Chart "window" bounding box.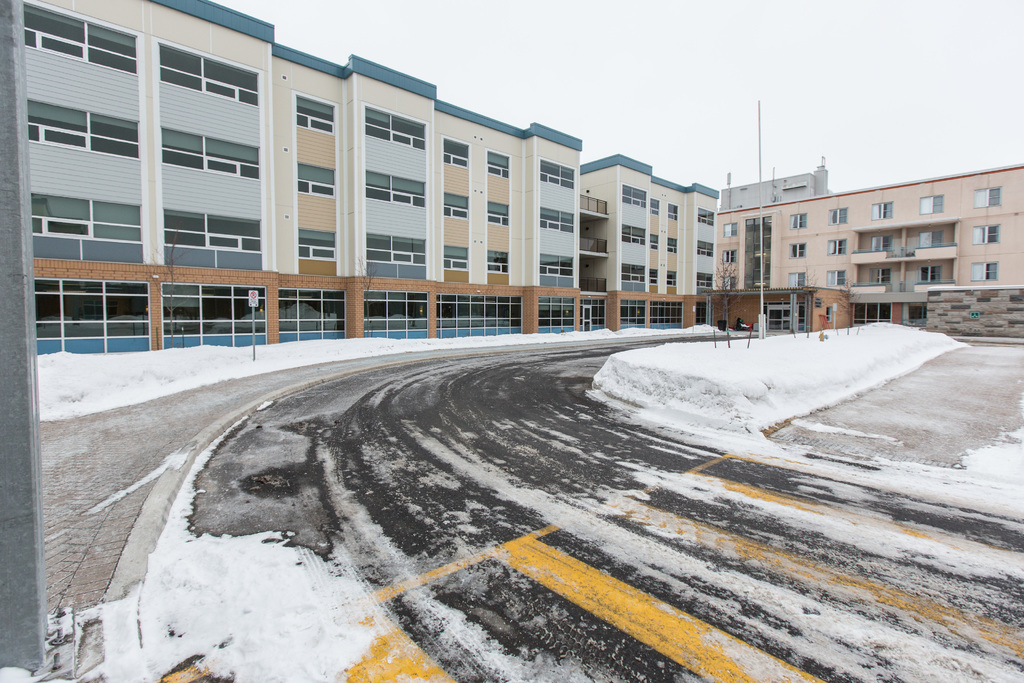
Charted: 971, 224, 997, 247.
